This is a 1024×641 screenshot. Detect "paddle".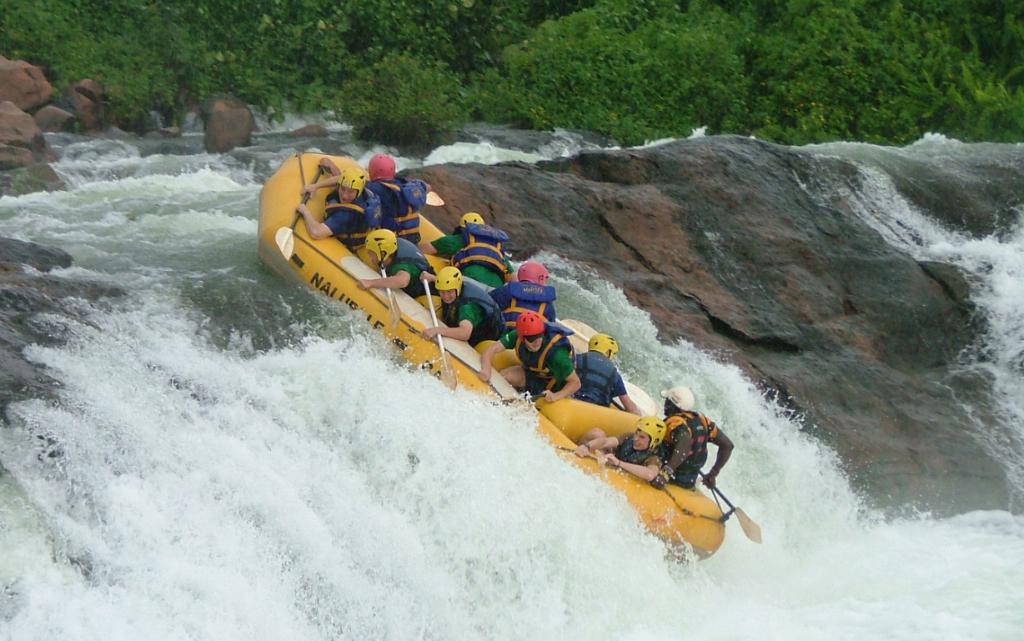
BBox(424, 279, 454, 390).
